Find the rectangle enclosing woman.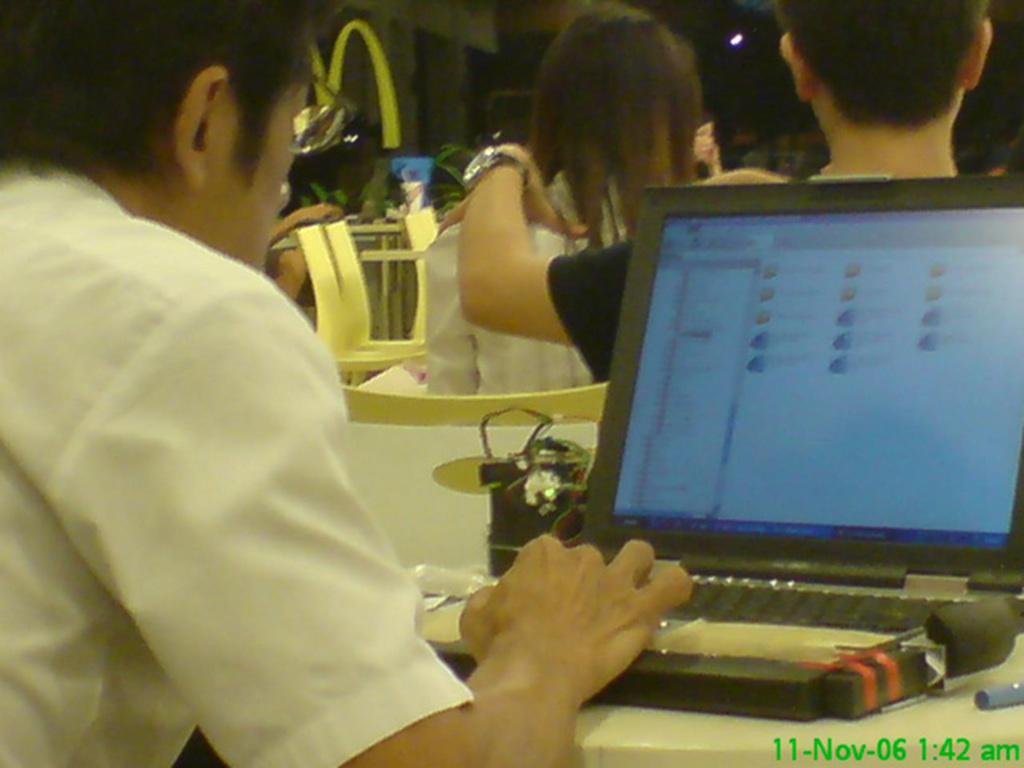
[426,6,701,382].
